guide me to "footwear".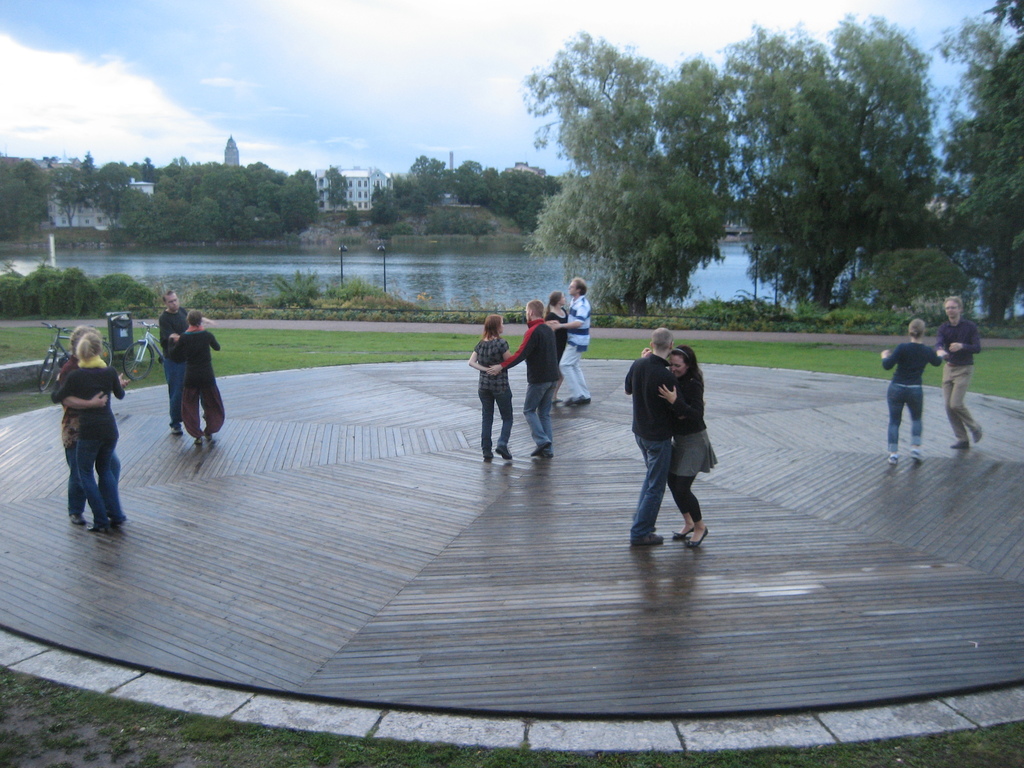
Guidance: 86:520:114:536.
